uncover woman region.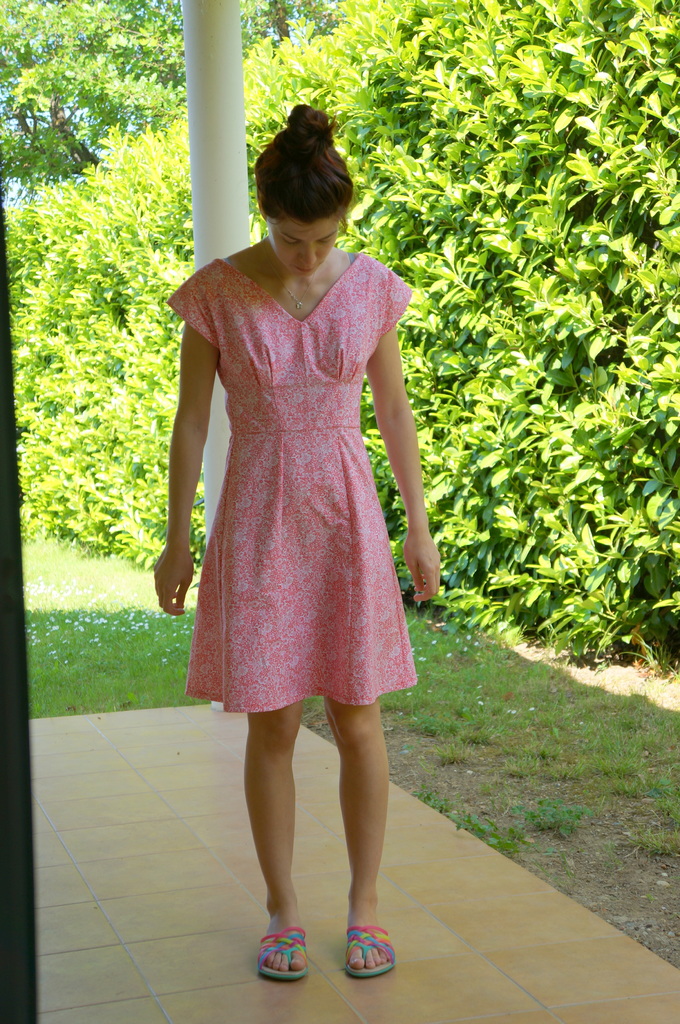
Uncovered: box(165, 107, 465, 900).
